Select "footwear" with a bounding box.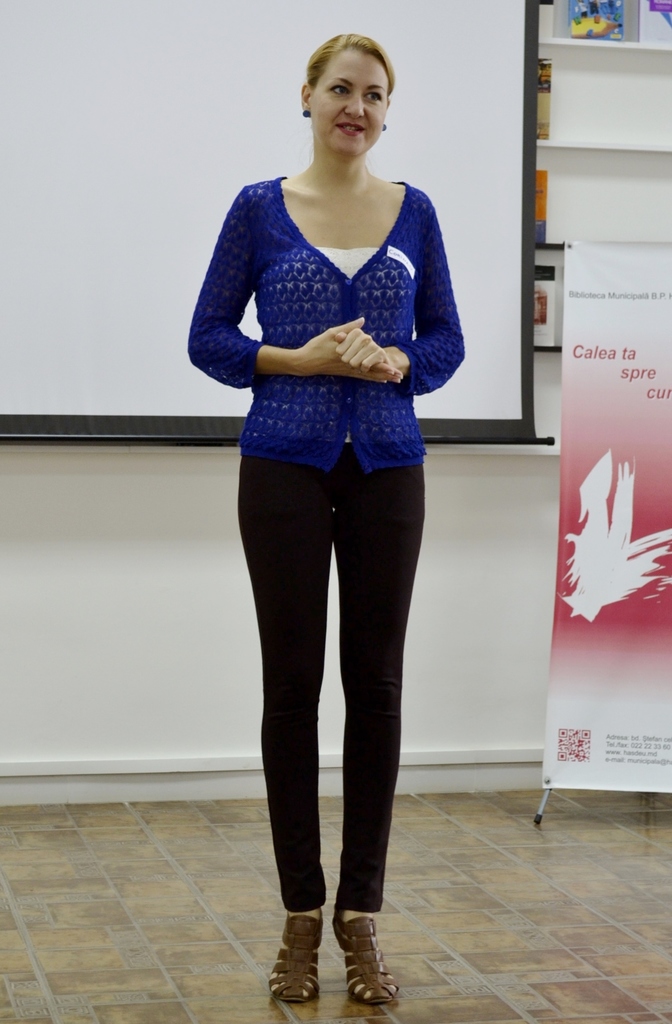
[left=270, top=886, right=324, bottom=1016].
